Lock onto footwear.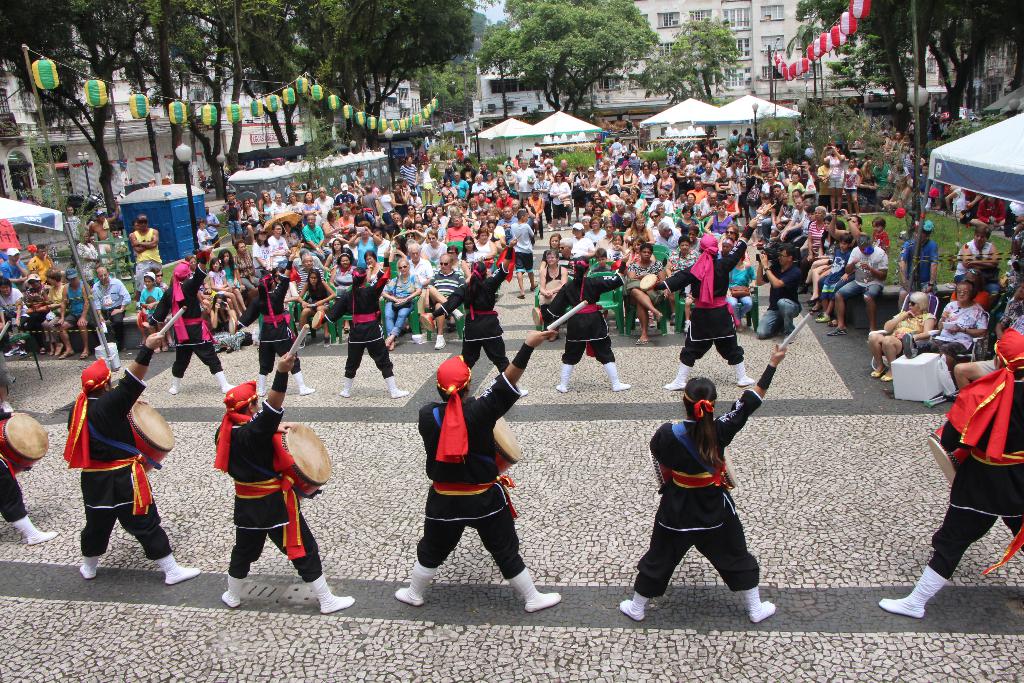
Locked: locate(456, 308, 467, 319).
